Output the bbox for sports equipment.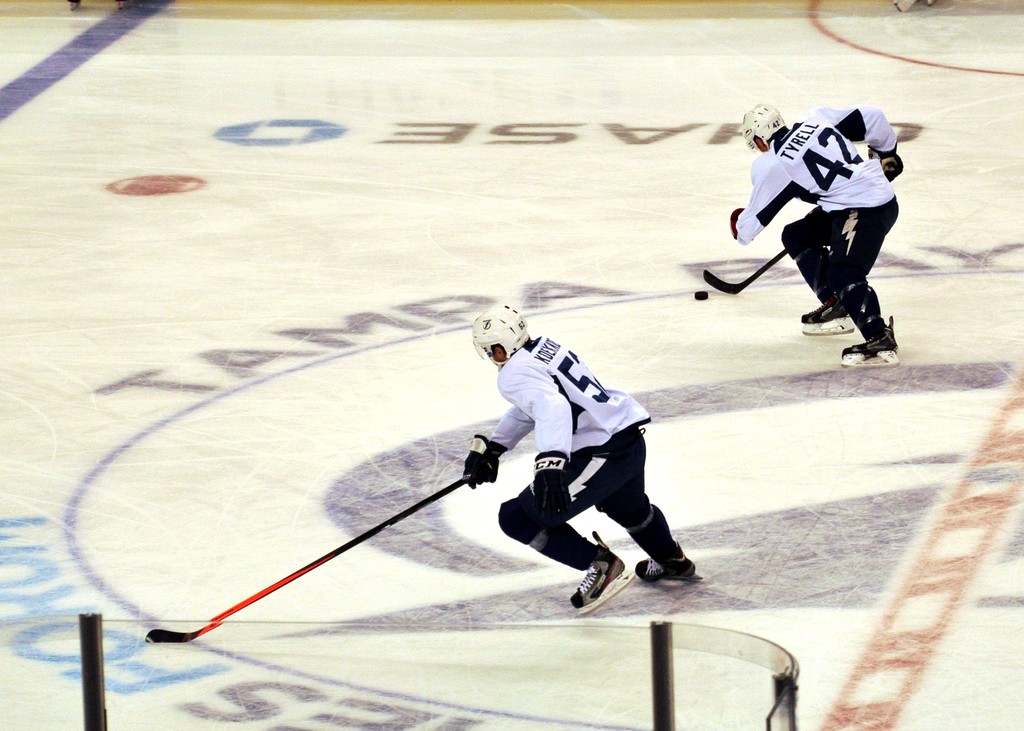
box(470, 303, 530, 369).
